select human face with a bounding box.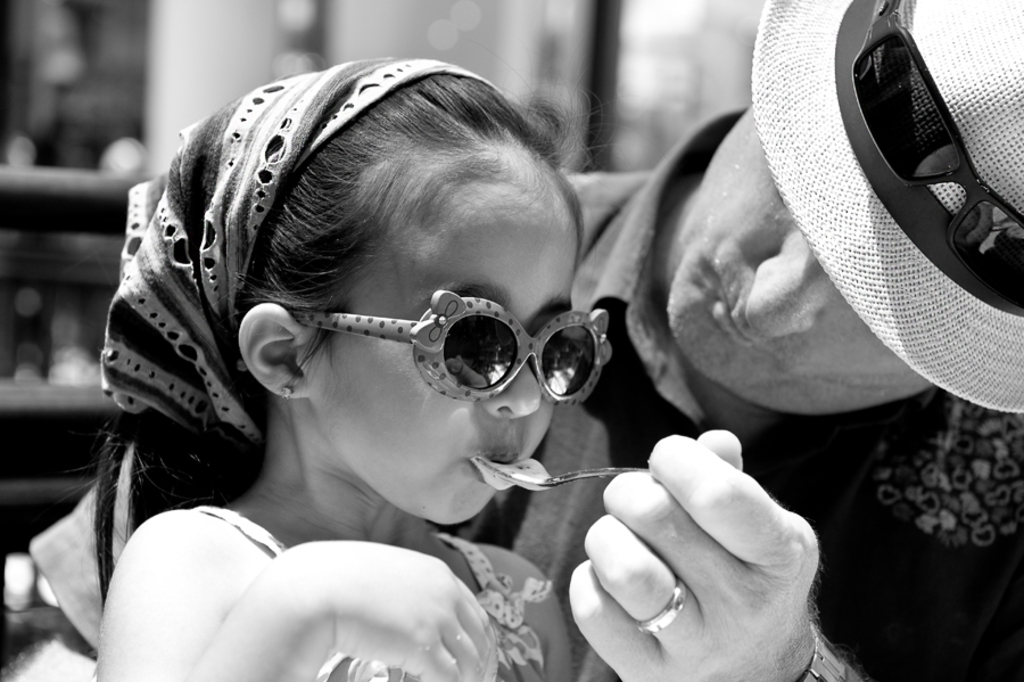
crop(666, 117, 919, 411).
